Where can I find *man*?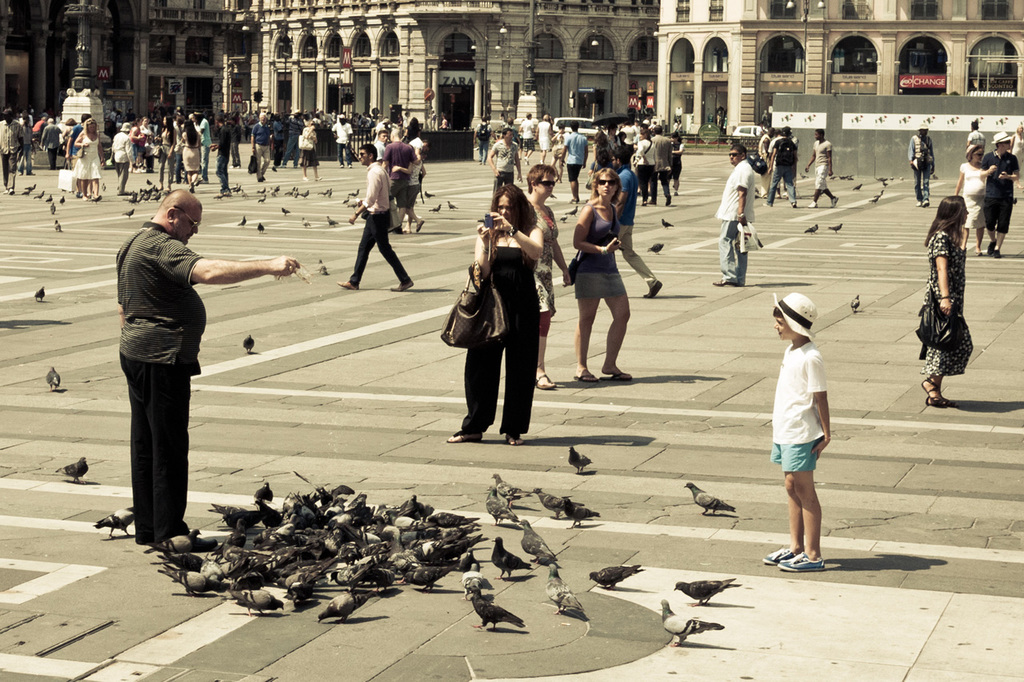
You can find it at 251 106 269 173.
